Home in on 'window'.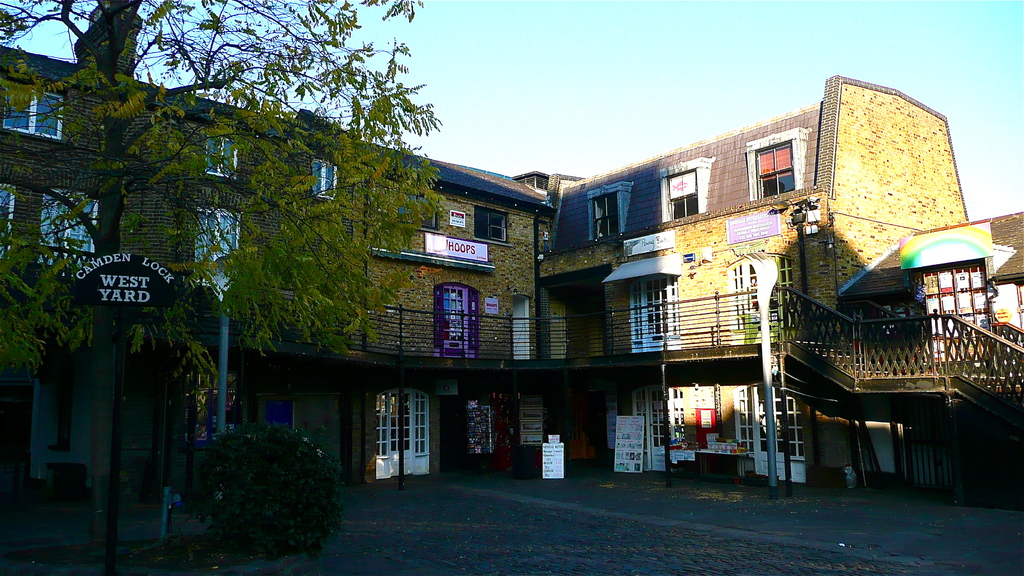
Homed in at (42, 189, 104, 253).
